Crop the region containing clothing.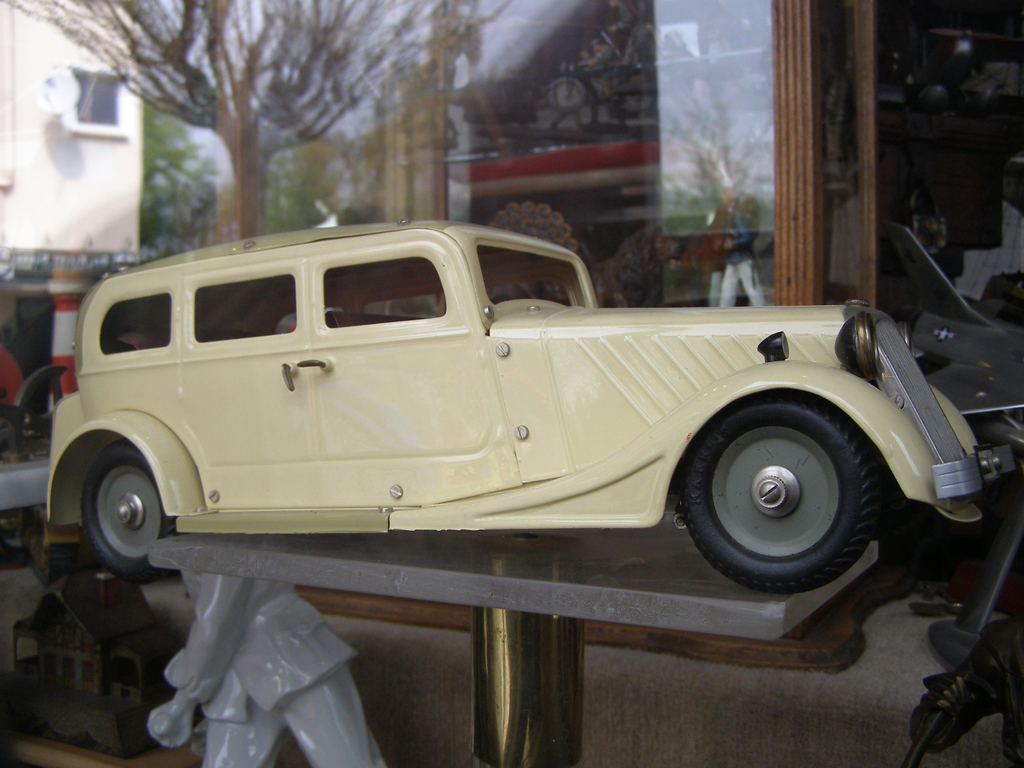
Crop region: <bbox>618, 1, 650, 76</bbox>.
